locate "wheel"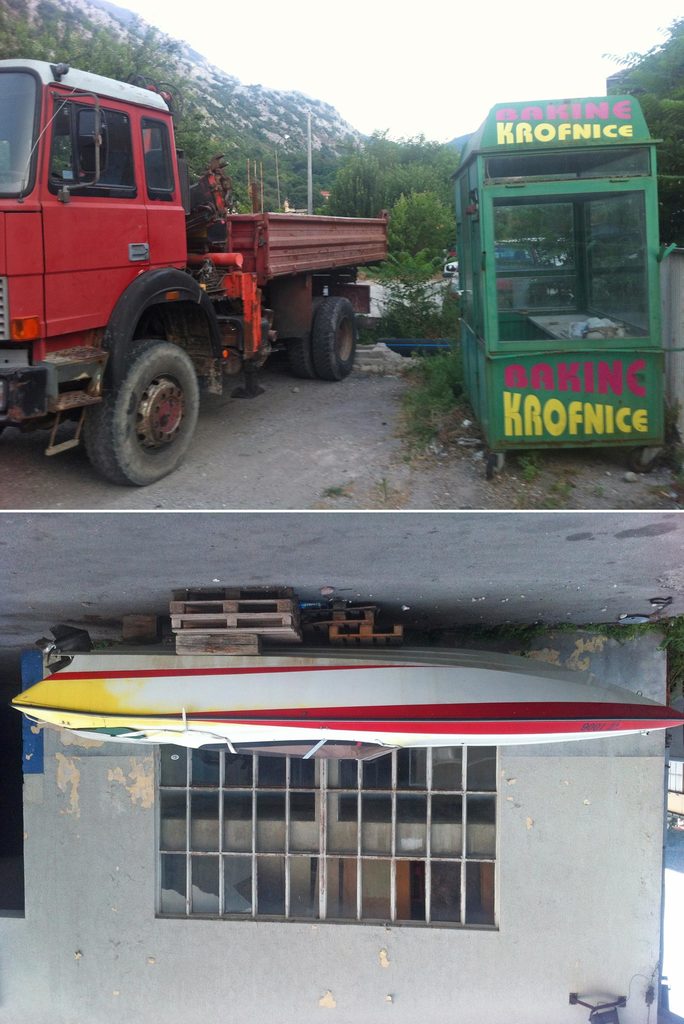
[313,294,361,378]
